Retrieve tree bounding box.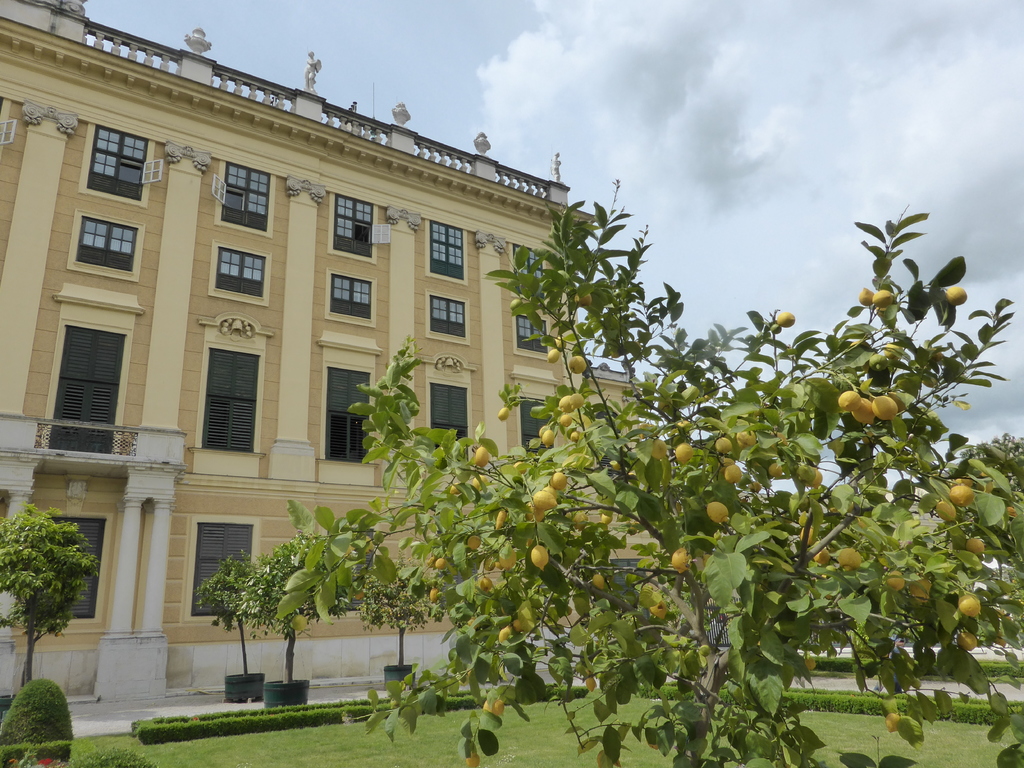
Bounding box: l=0, t=503, r=100, b=684.
